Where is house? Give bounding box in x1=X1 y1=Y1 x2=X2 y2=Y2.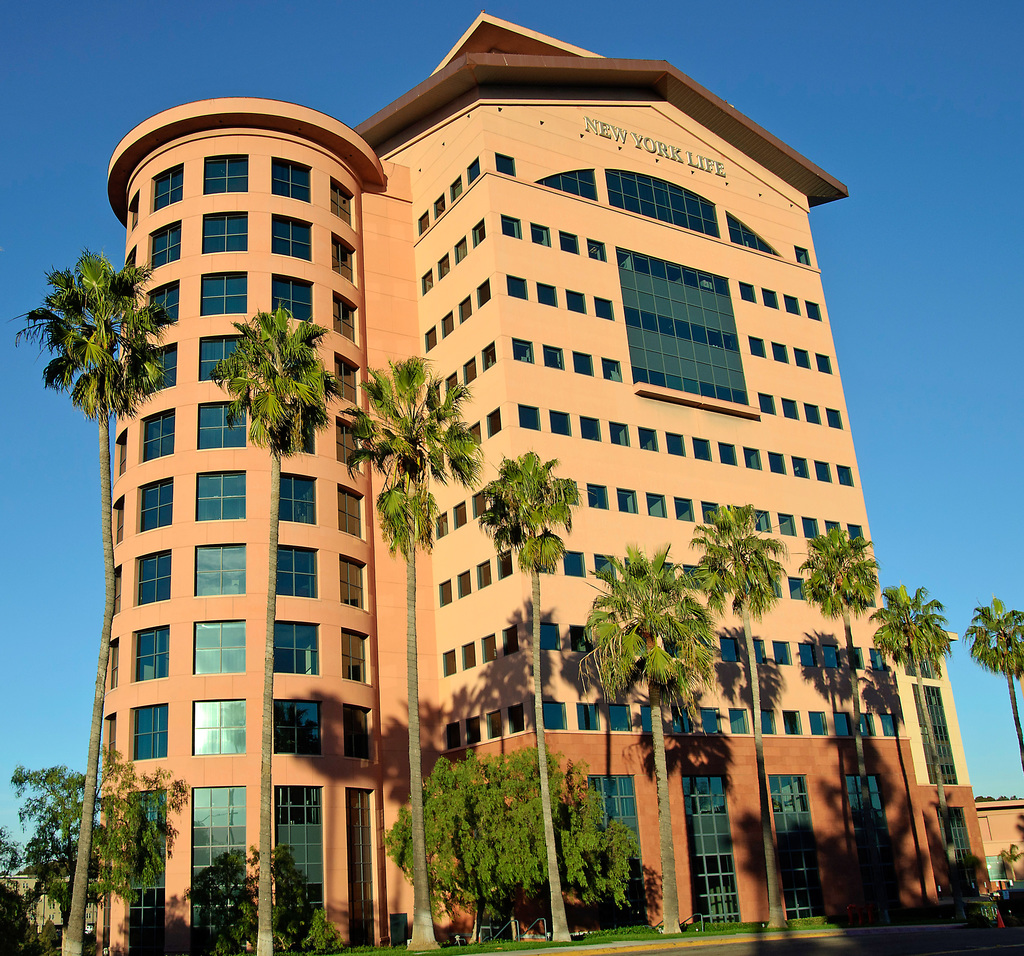
x1=969 y1=794 x2=1023 y2=923.
